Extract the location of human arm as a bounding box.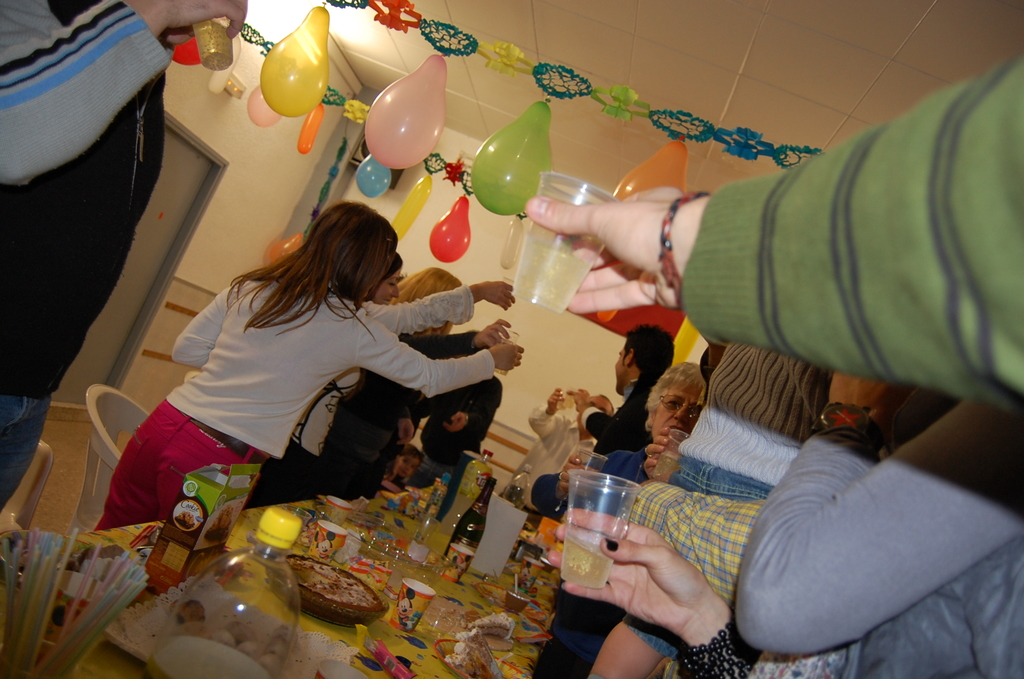
565, 381, 656, 452.
